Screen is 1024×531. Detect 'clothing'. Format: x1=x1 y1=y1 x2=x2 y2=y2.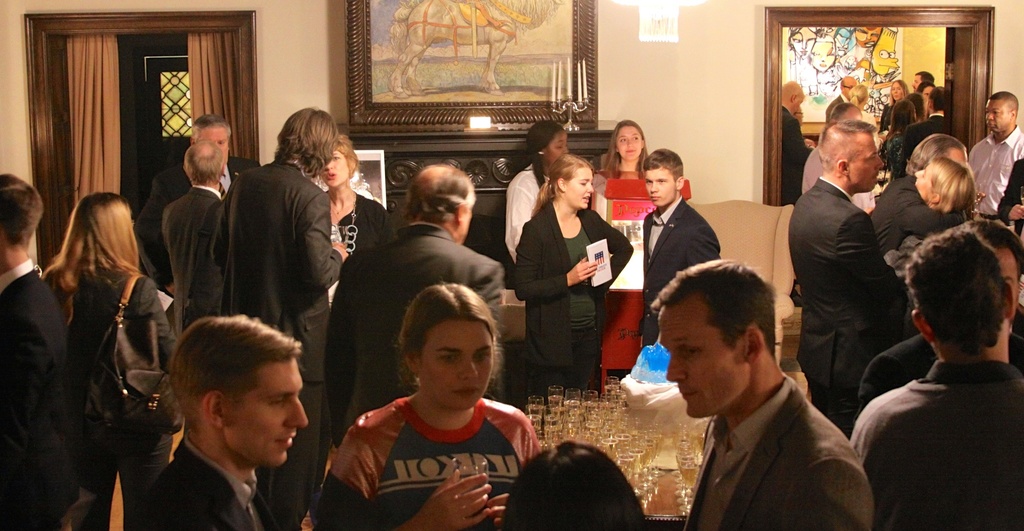
x1=849 y1=357 x2=1023 y2=530.
